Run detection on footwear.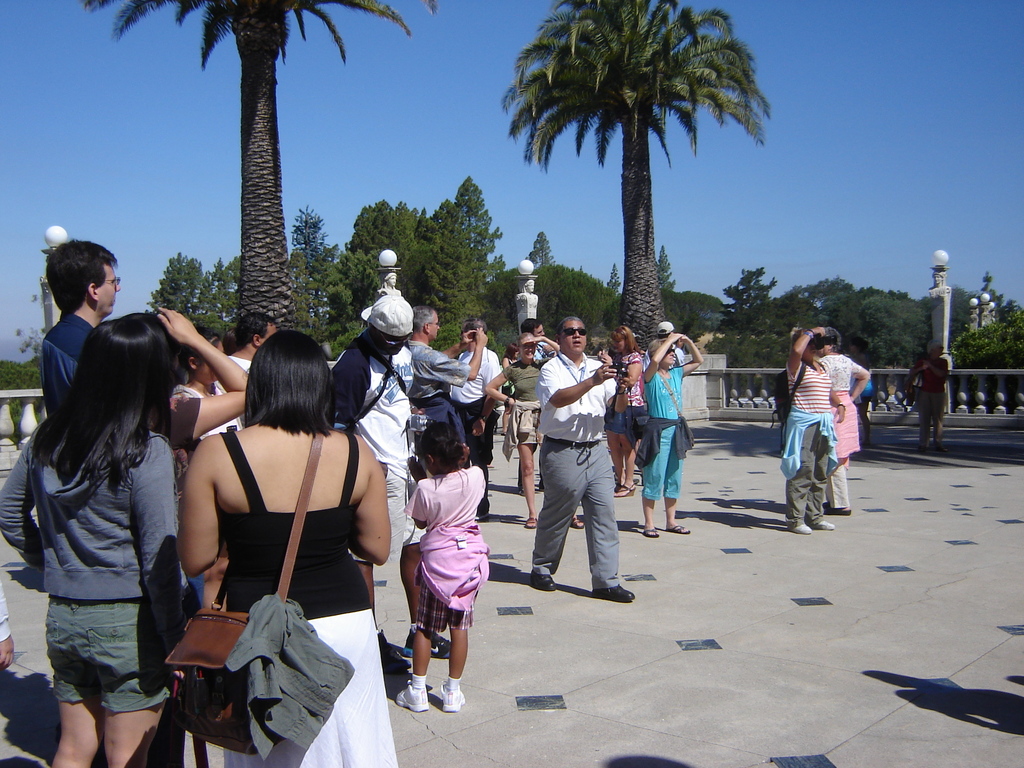
Result: {"left": 789, "top": 522, "right": 812, "bottom": 535}.
